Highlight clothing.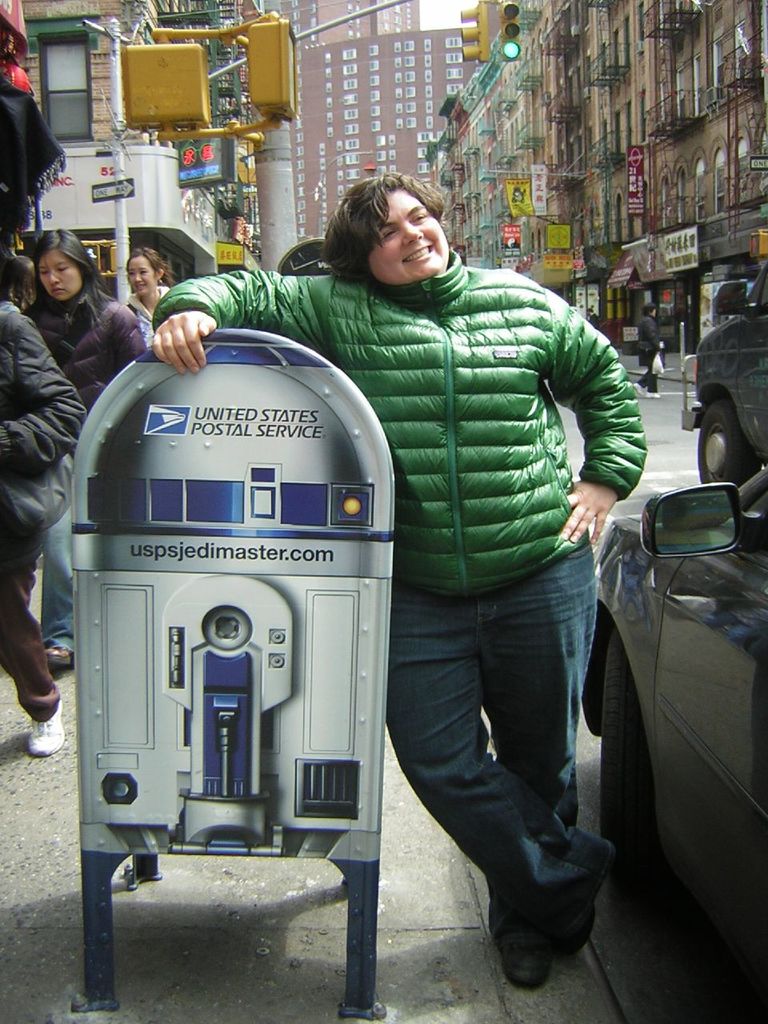
Highlighted region: {"left": 389, "top": 540, "right": 609, "bottom": 945}.
